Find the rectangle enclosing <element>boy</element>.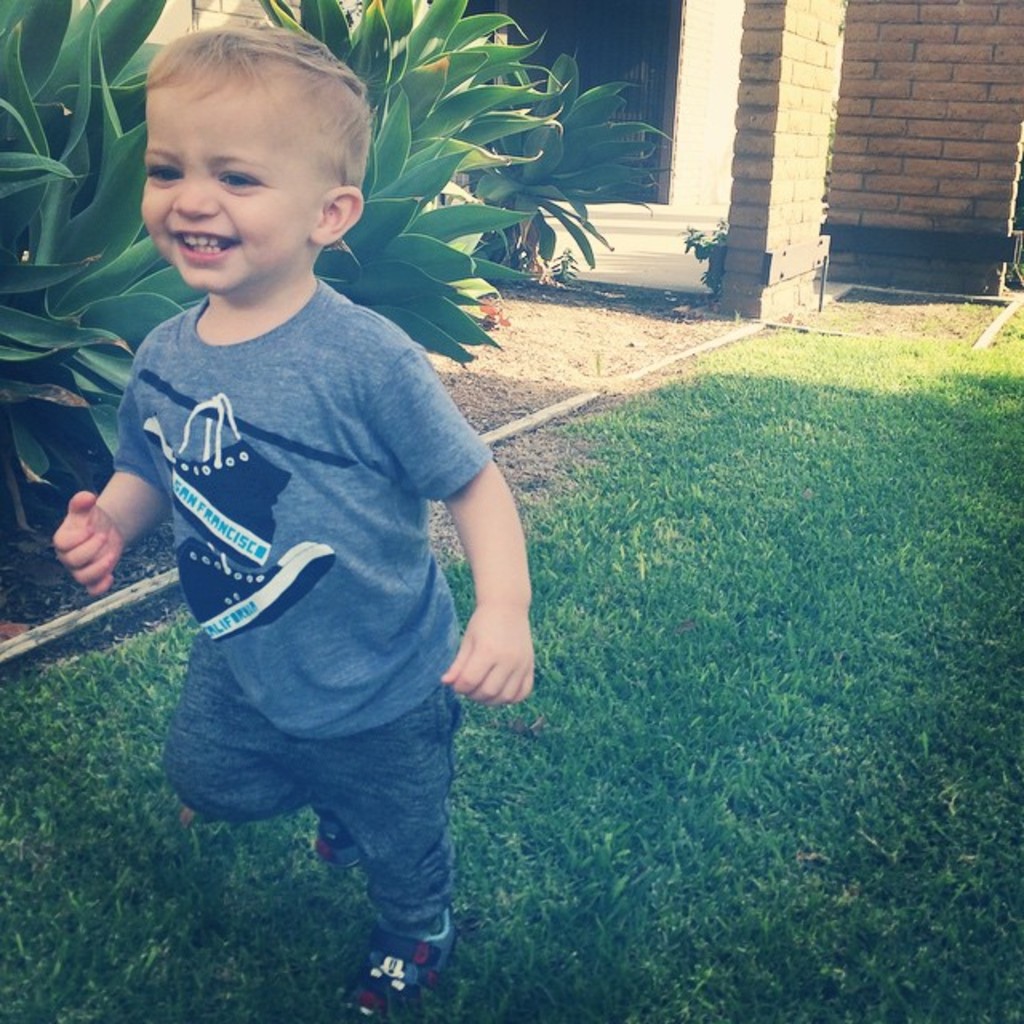
x1=53, y1=24, x2=533, y2=1019.
